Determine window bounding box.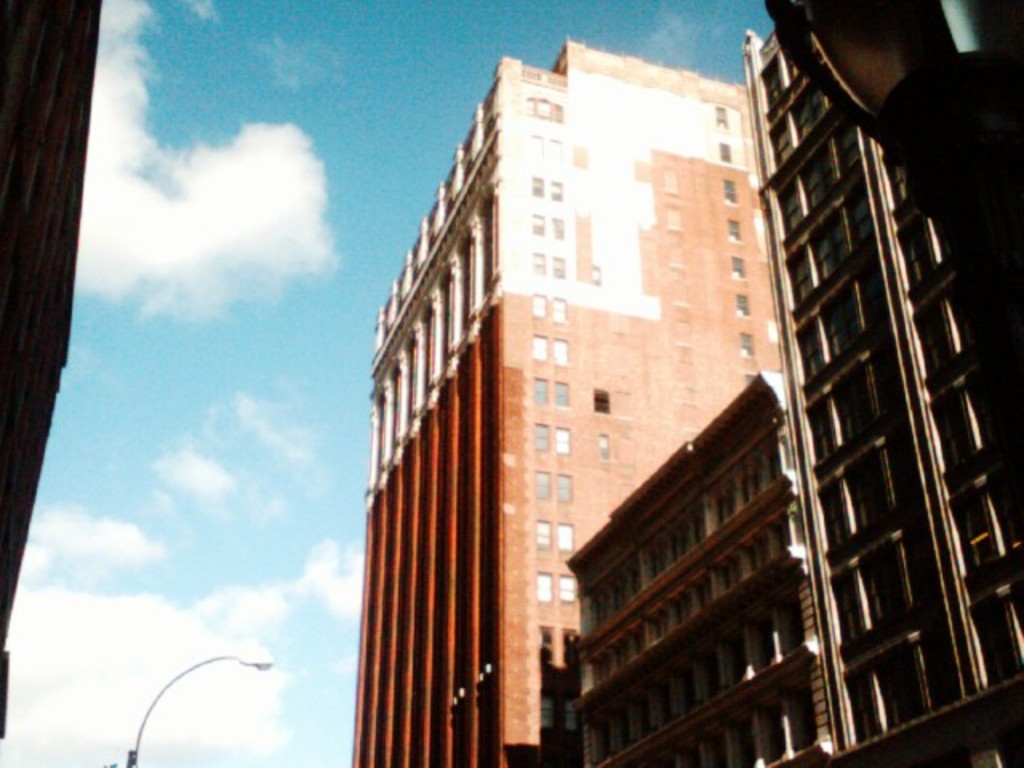
Determined: x1=842 y1=570 x2=853 y2=626.
